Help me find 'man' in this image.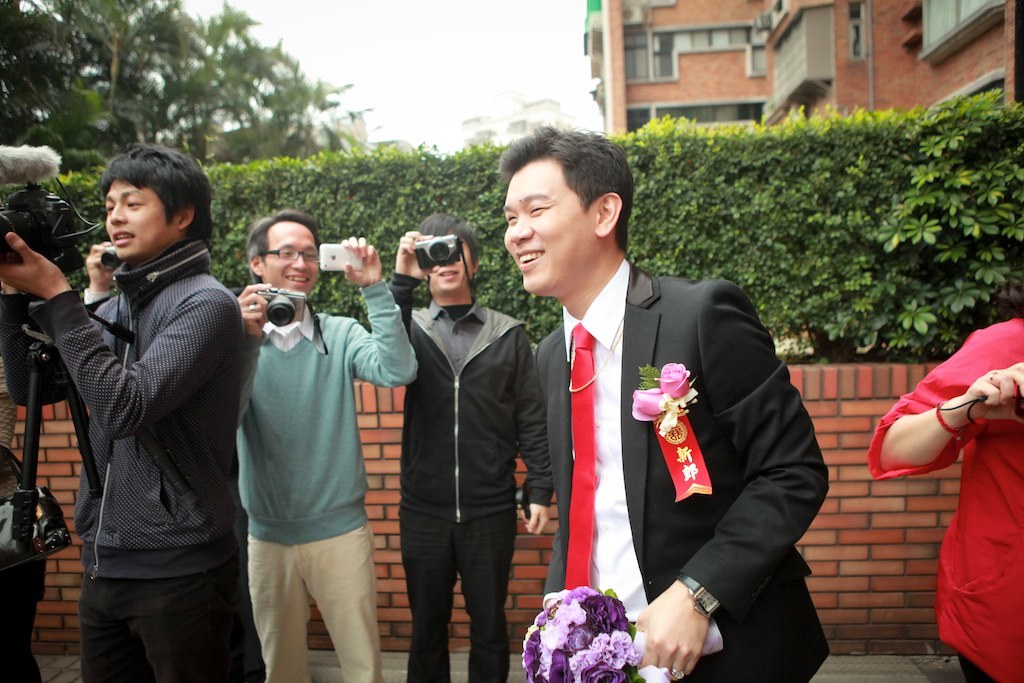
Found it: (0, 143, 263, 682).
